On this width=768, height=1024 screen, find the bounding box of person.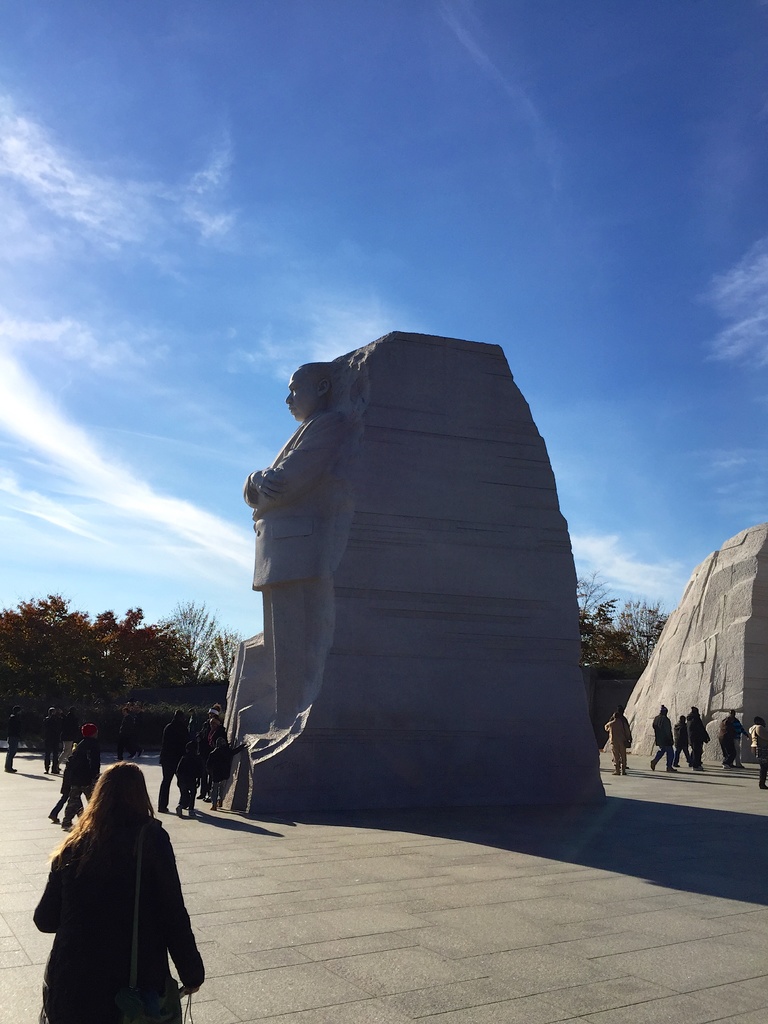
Bounding box: [685,703,711,767].
